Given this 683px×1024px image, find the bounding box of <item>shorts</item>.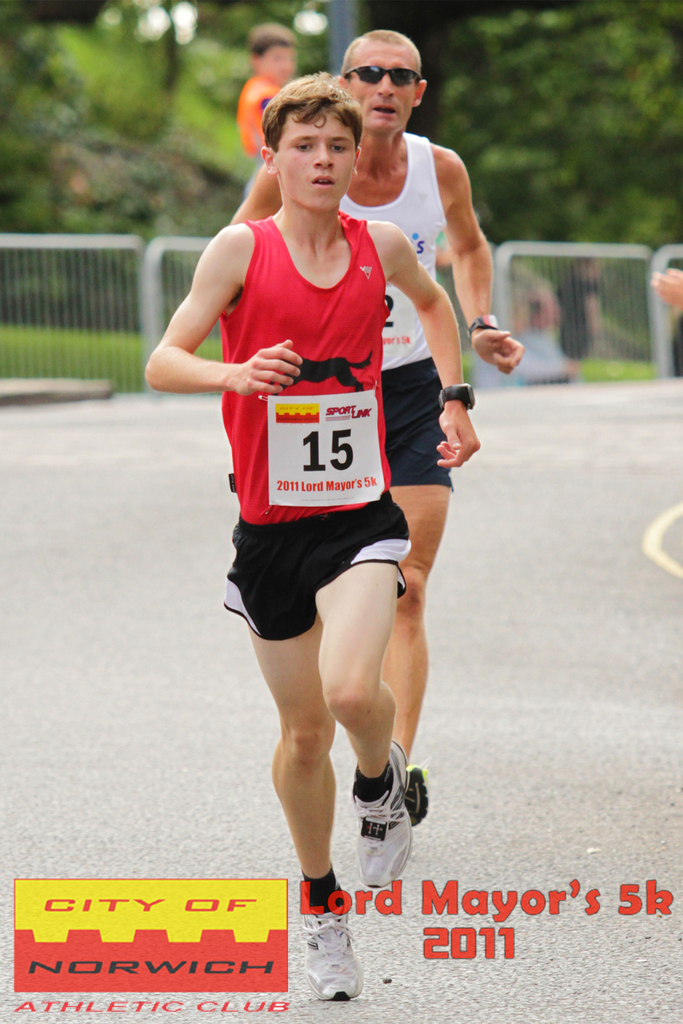
l=210, t=532, r=415, b=628.
